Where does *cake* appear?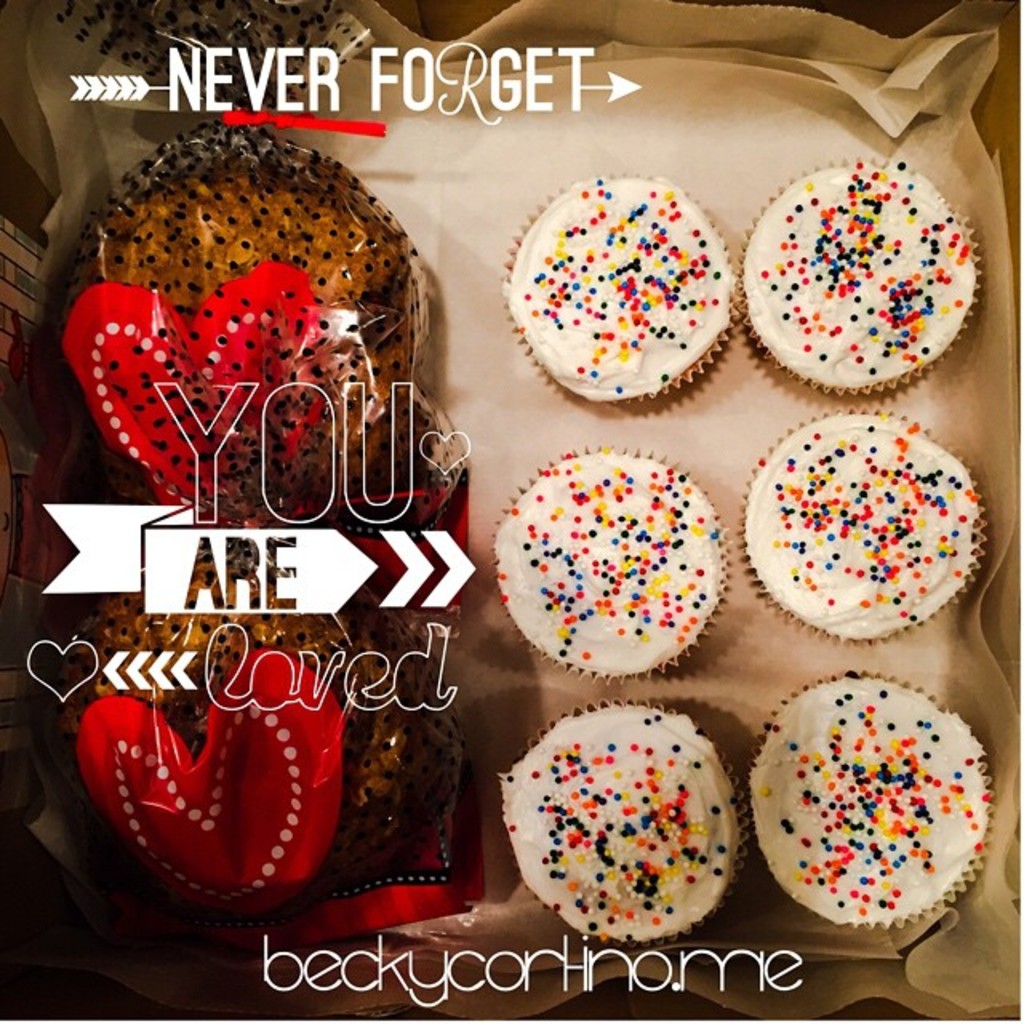
Appears at (left=738, top=410, right=990, bottom=651).
